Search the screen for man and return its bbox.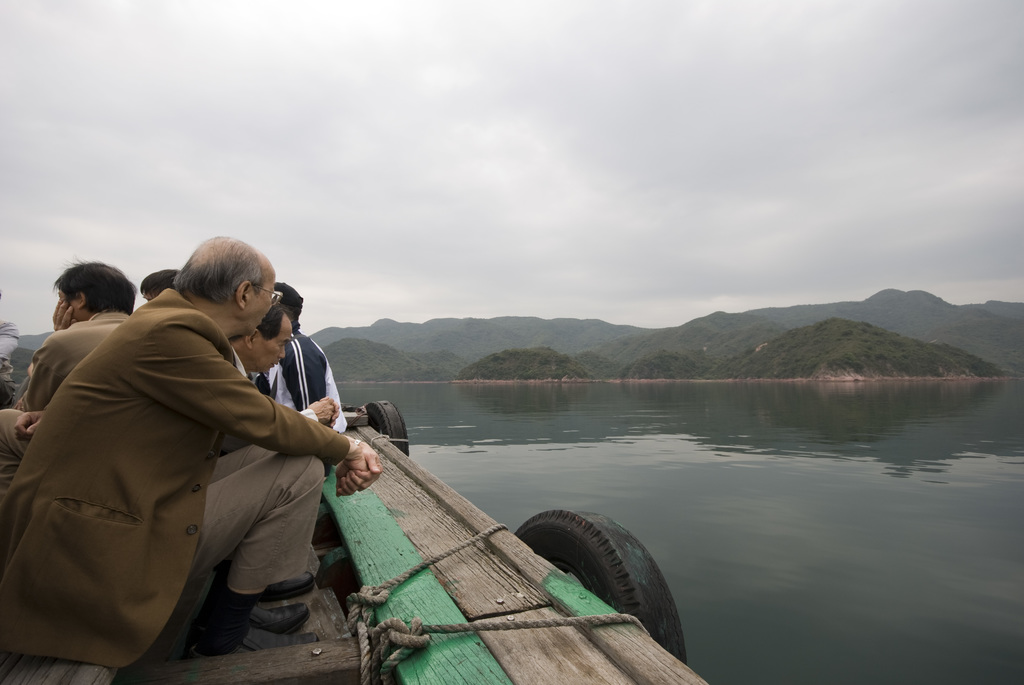
Found: (139, 266, 185, 301).
